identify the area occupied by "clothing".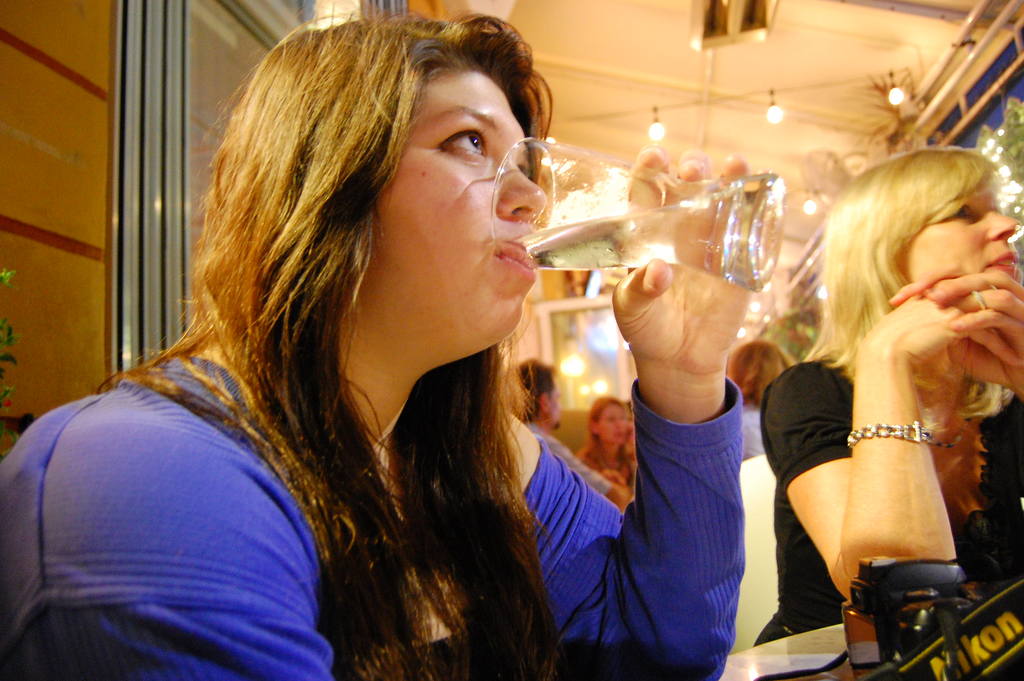
Area: locate(2, 357, 751, 680).
